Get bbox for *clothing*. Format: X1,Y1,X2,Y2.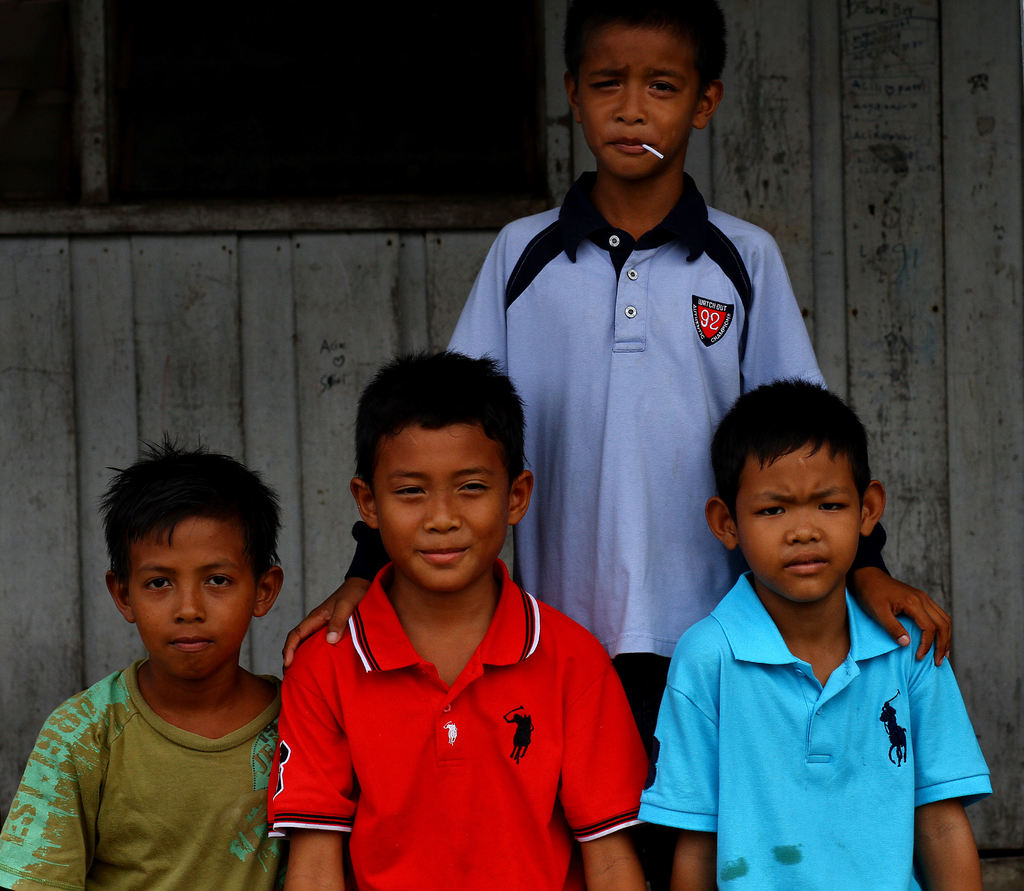
347,172,891,890.
